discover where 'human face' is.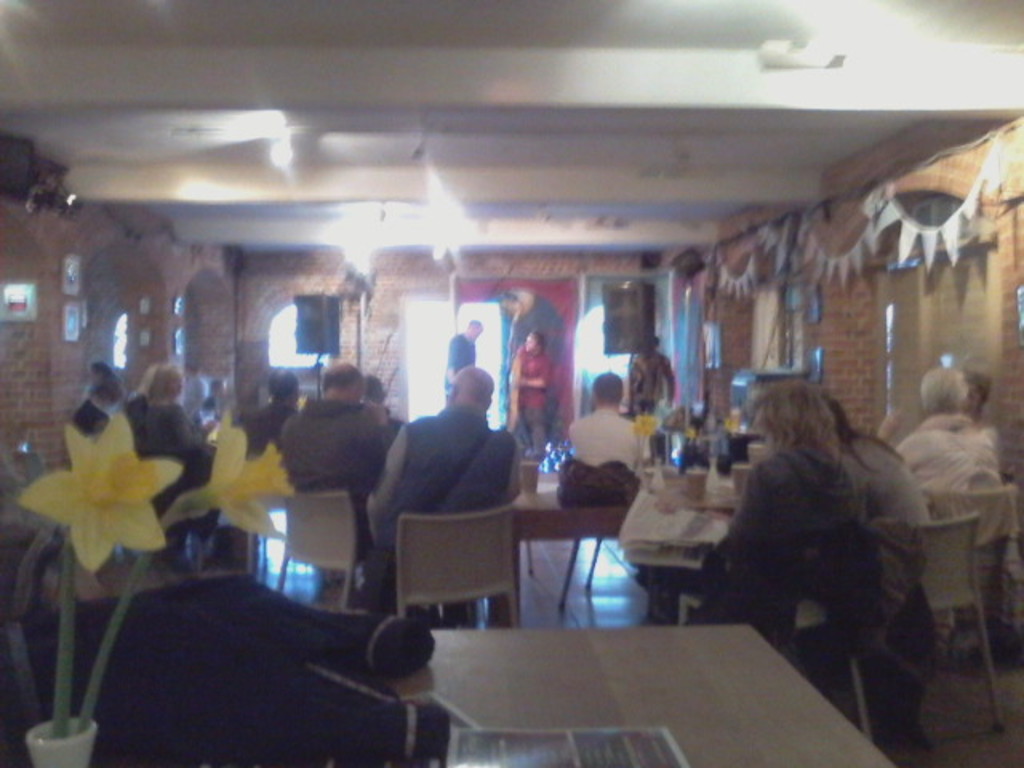
Discovered at bbox=[525, 333, 536, 354].
